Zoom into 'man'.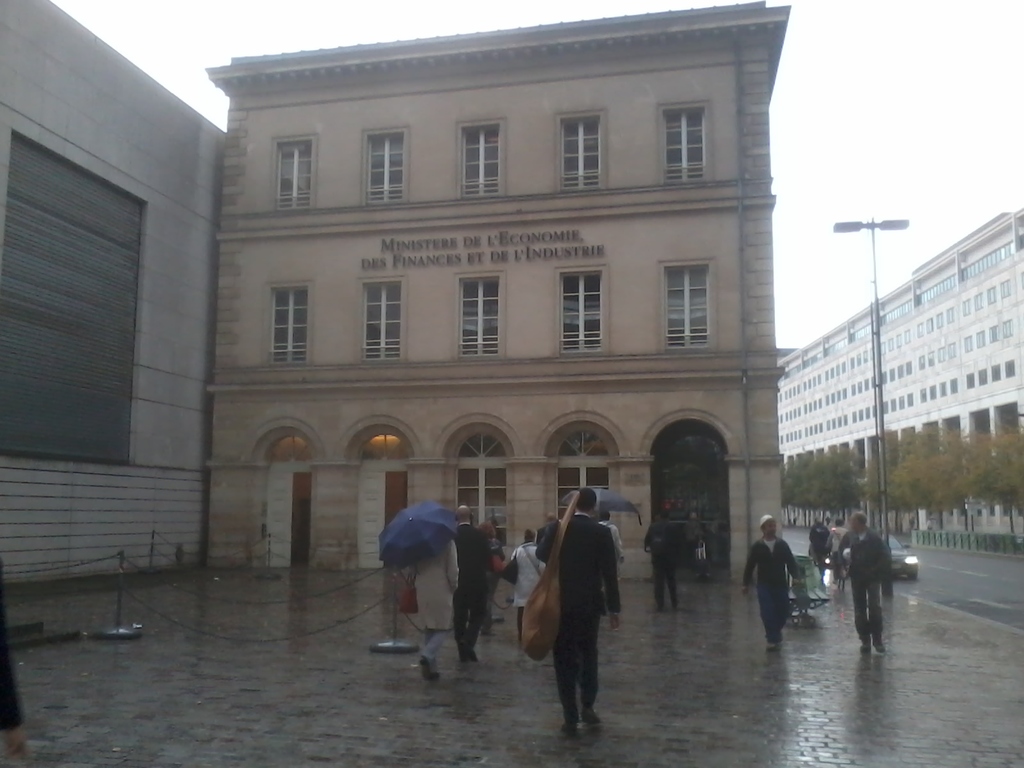
Zoom target: rect(534, 484, 621, 738).
